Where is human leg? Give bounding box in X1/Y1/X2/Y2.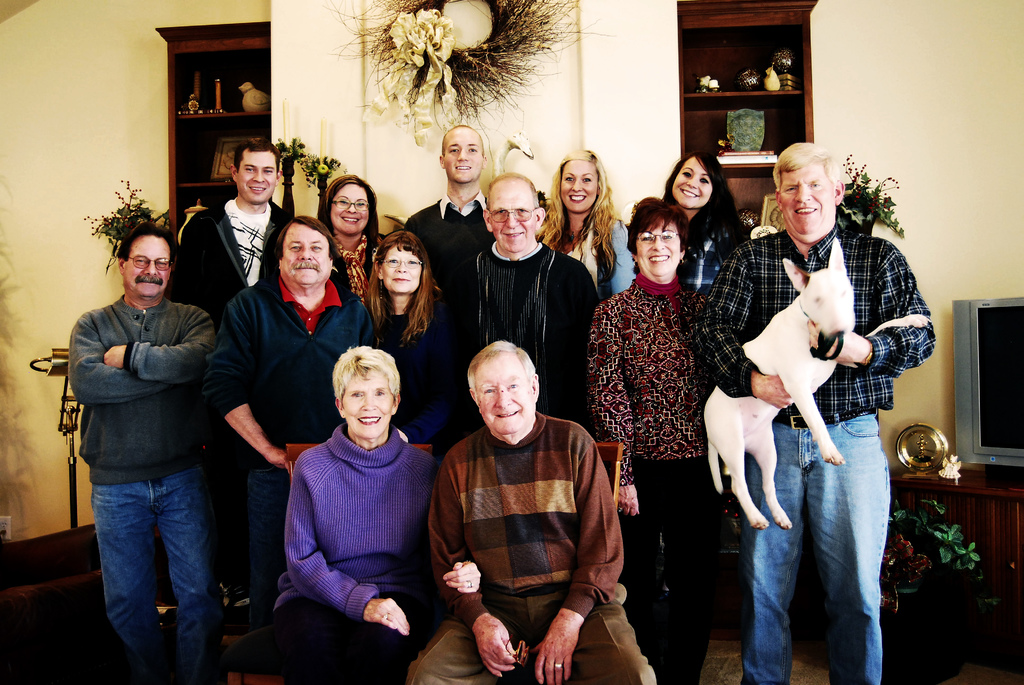
621/455/666/664.
